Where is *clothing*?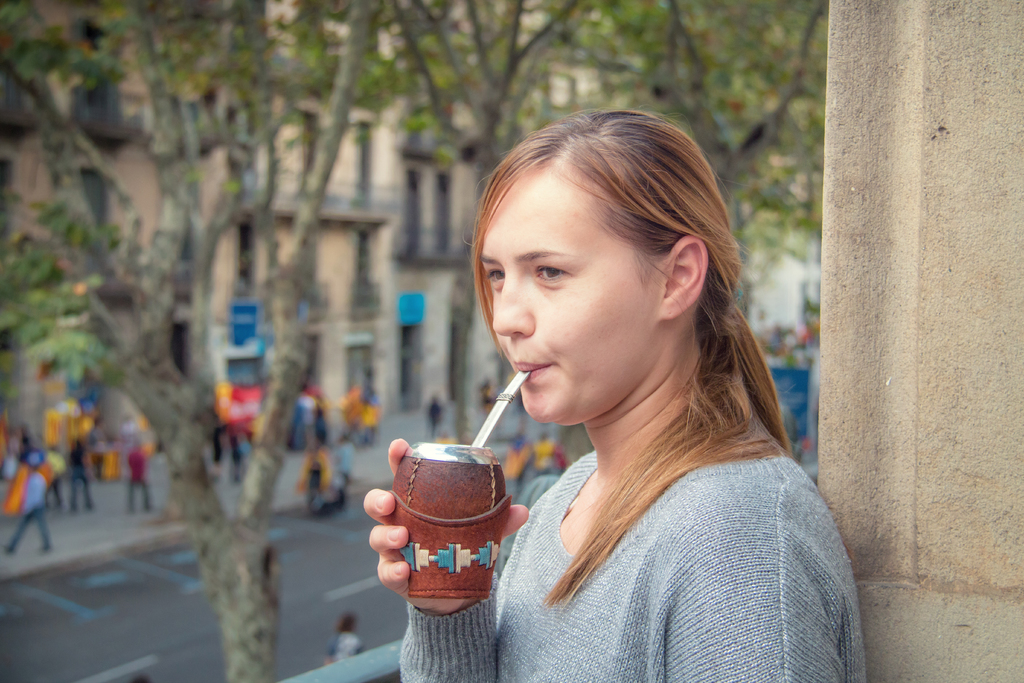
l=125, t=441, r=154, b=512.
